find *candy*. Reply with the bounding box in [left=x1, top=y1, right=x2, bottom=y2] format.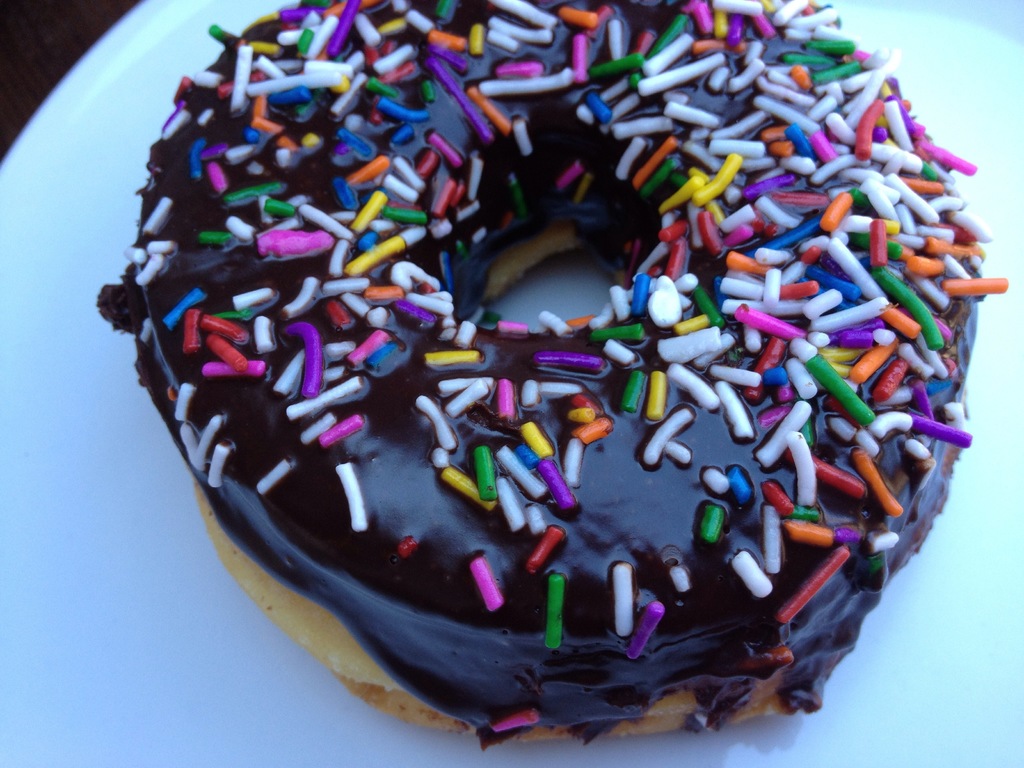
[left=114, top=0, right=1014, bottom=720].
